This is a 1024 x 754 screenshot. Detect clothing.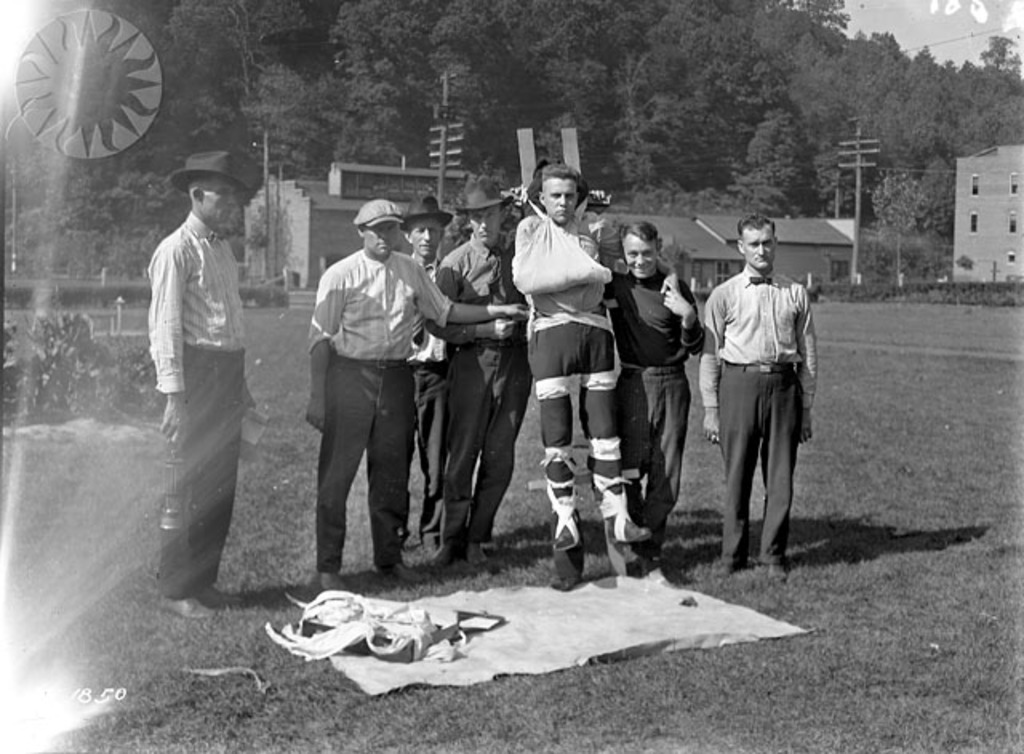
[x1=704, y1=267, x2=818, y2=560].
